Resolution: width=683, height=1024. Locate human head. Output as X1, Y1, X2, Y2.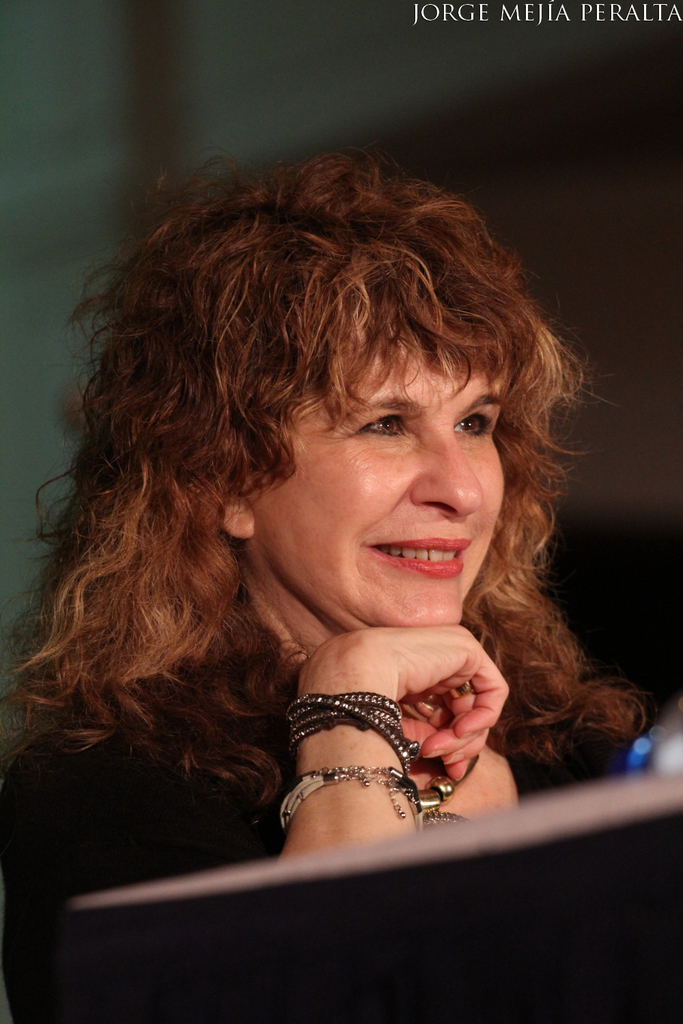
156, 199, 563, 622.
